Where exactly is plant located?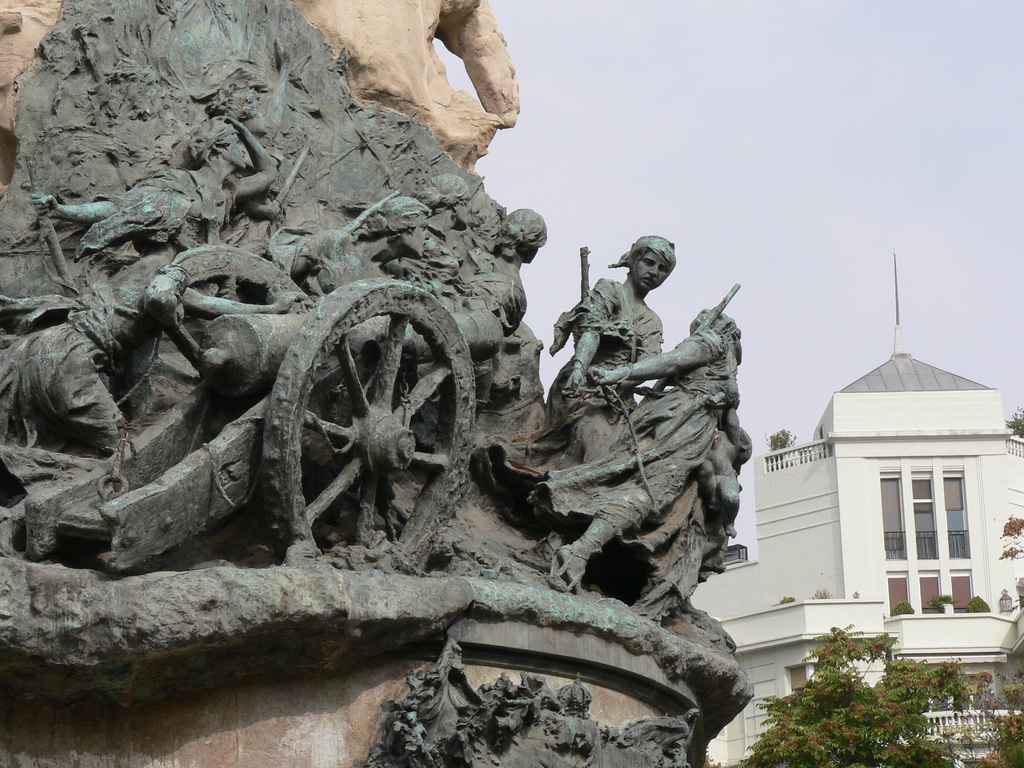
Its bounding box is [x1=966, y1=594, x2=990, y2=611].
